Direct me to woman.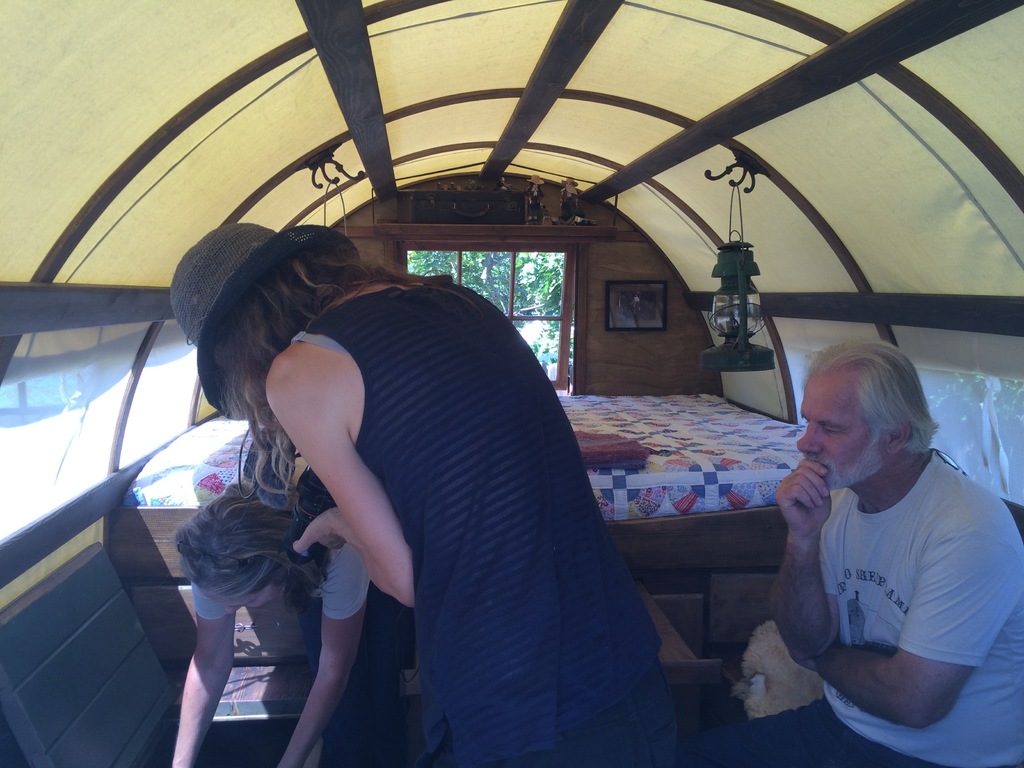
Direction: [x1=159, y1=211, x2=681, y2=767].
